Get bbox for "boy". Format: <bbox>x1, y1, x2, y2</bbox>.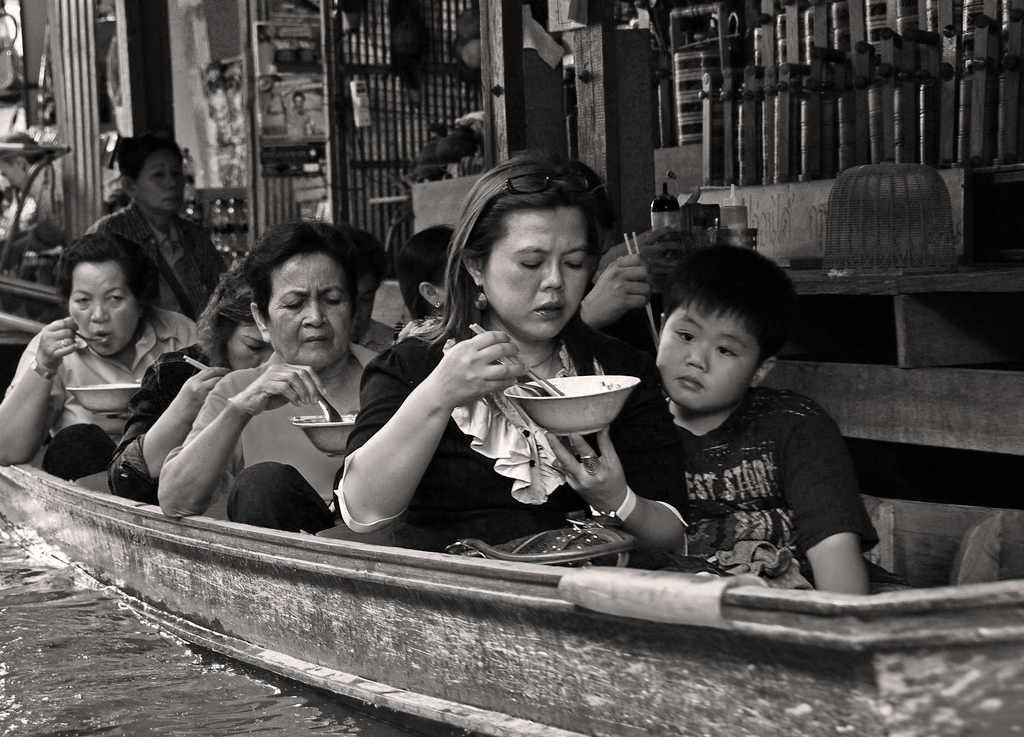
<bbox>604, 230, 898, 590</bbox>.
